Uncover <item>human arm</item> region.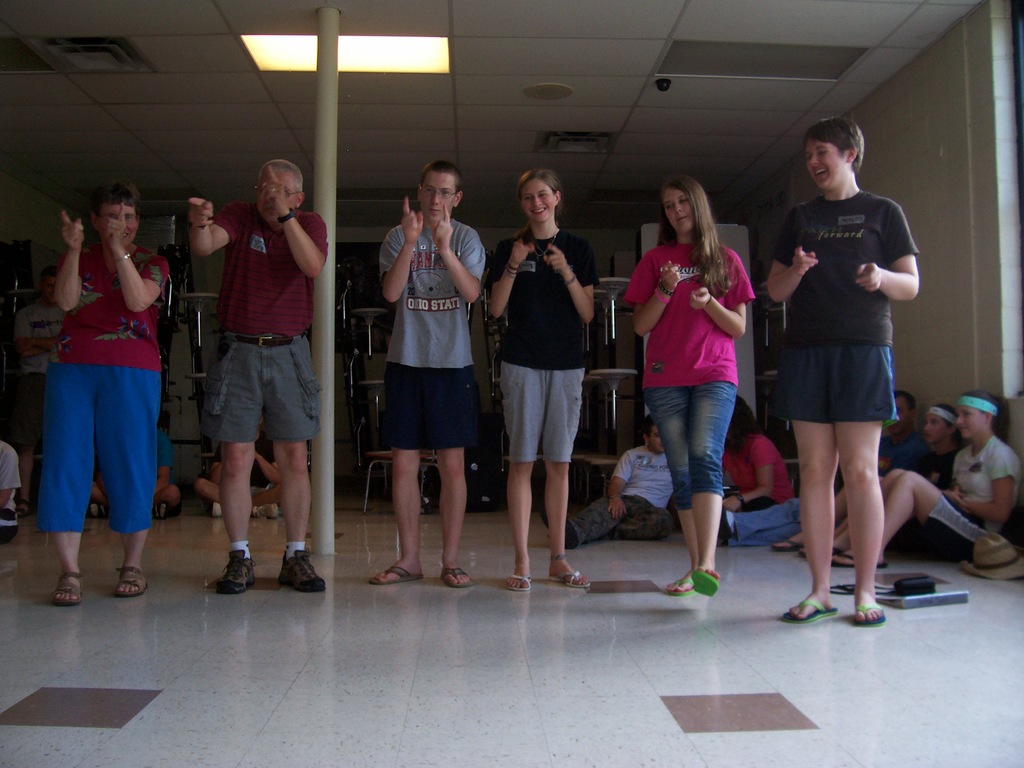
Uncovered: 854,253,915,298.
